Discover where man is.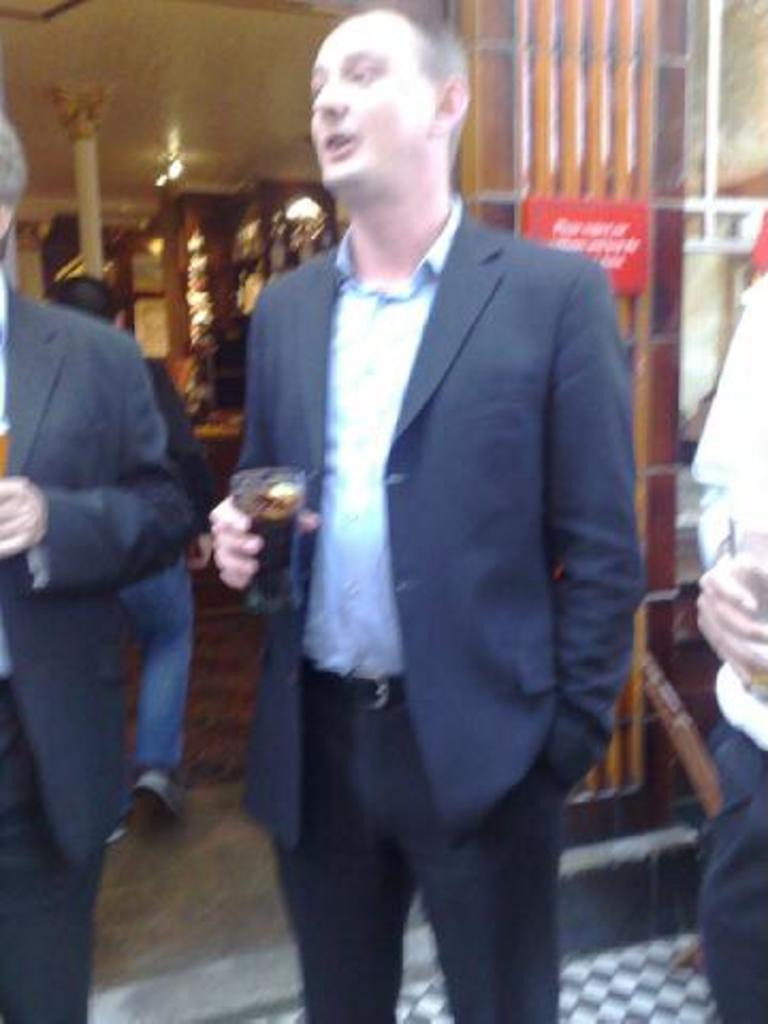
Discovered at left=196, top=23, right=655, bottom=1022.
